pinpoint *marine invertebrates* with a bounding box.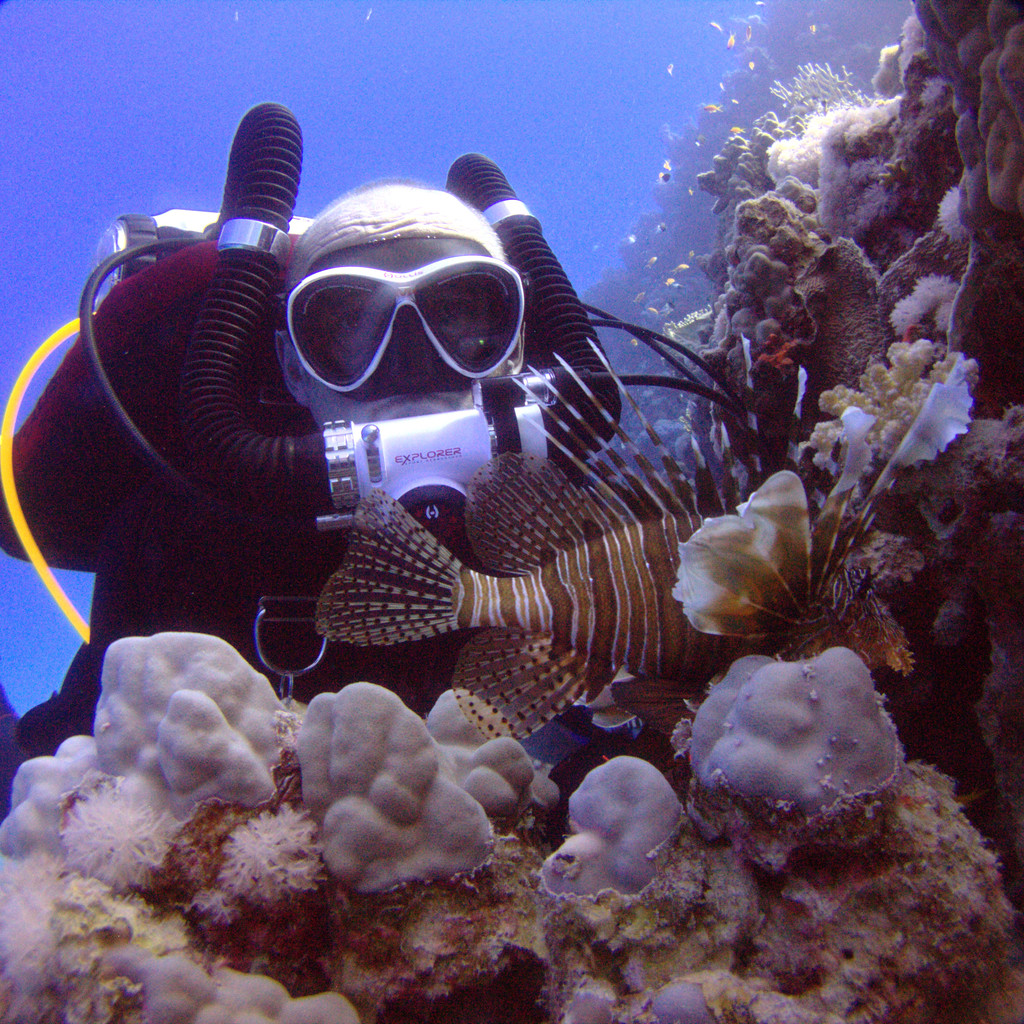
(left=85, top=616, right=292, bottom=826).
